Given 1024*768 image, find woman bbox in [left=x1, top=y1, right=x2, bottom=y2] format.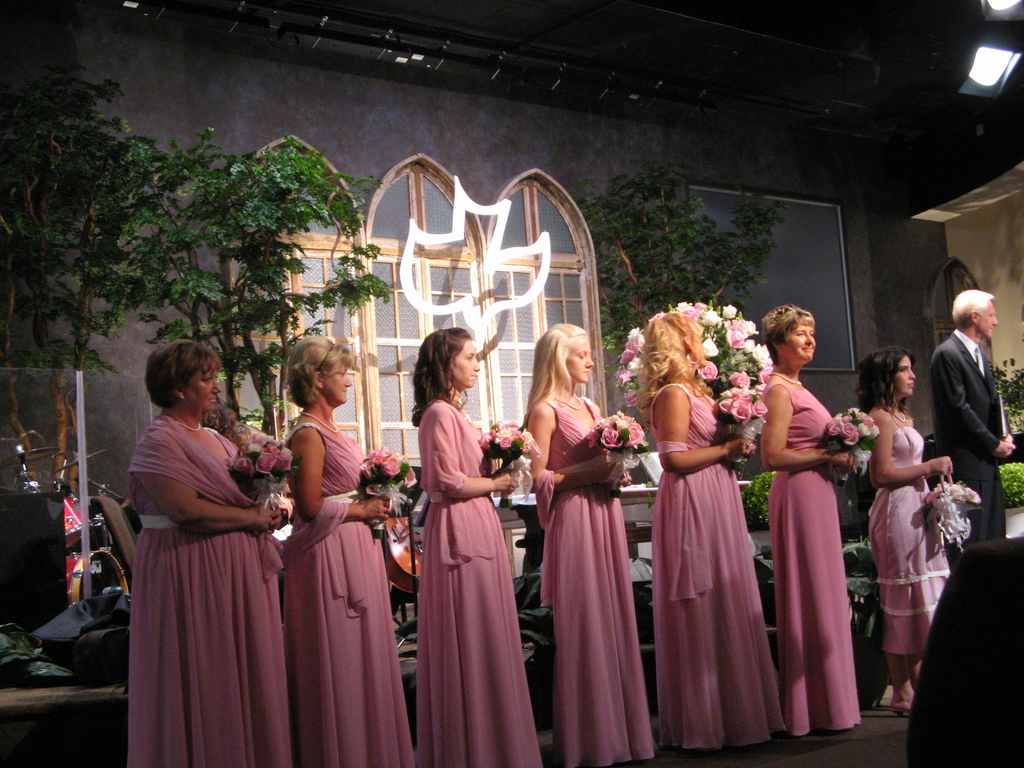
[left=518, top=317, right=661, bottom=767].
